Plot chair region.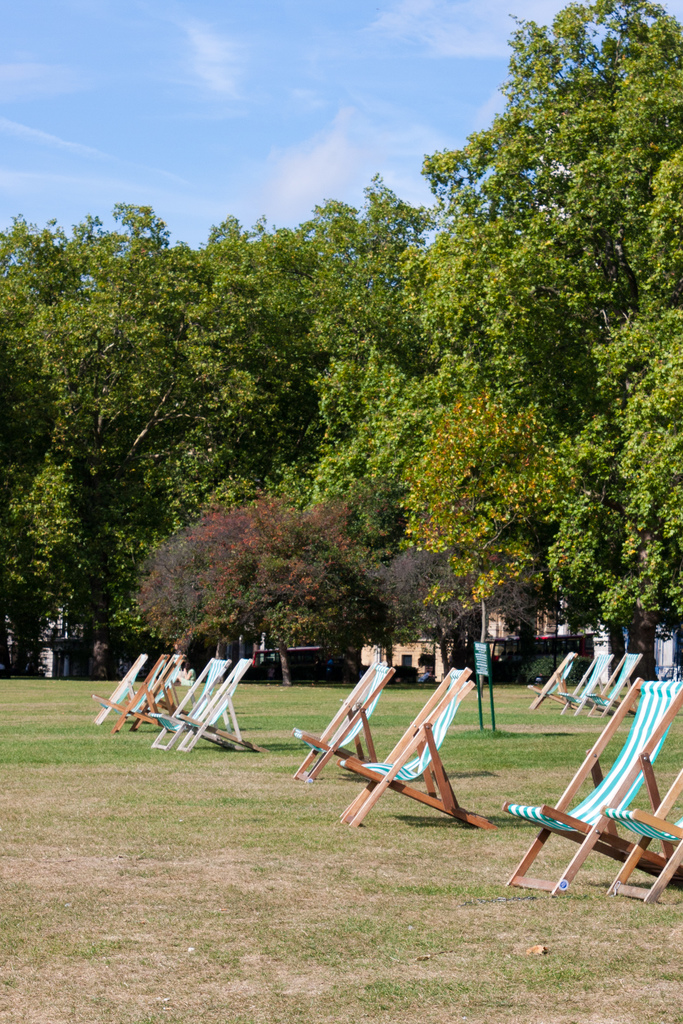
Plotted at box(339, 664, 495, 829).
